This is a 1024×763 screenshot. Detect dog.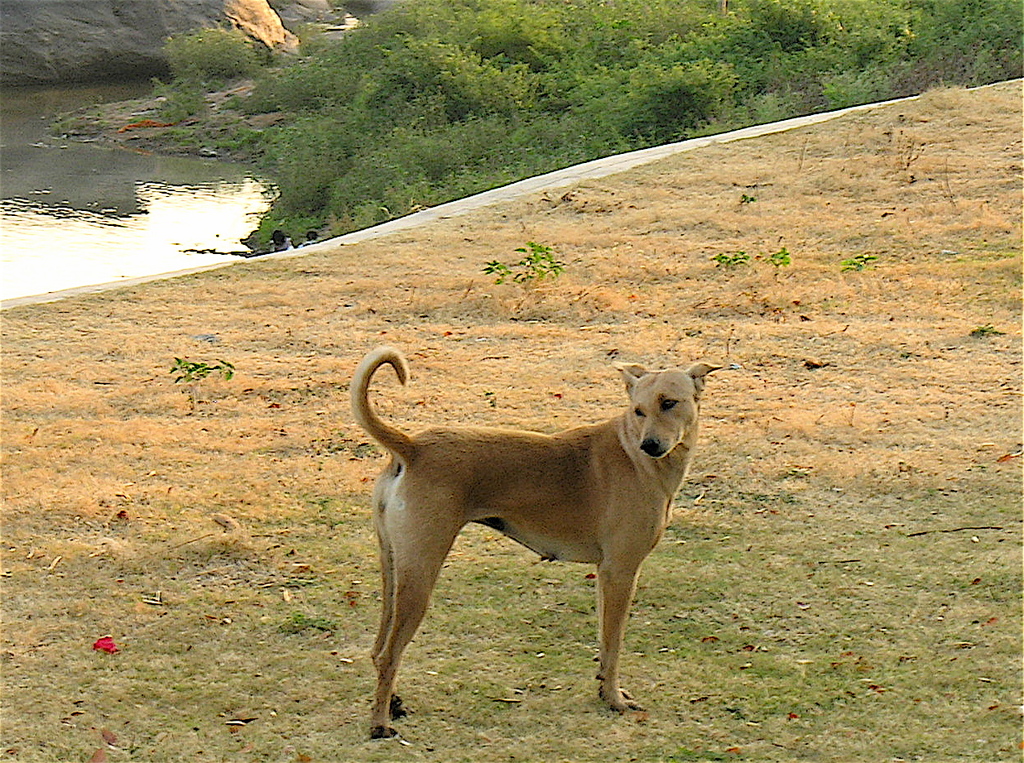
select_region(346, 339, 718, 740).
